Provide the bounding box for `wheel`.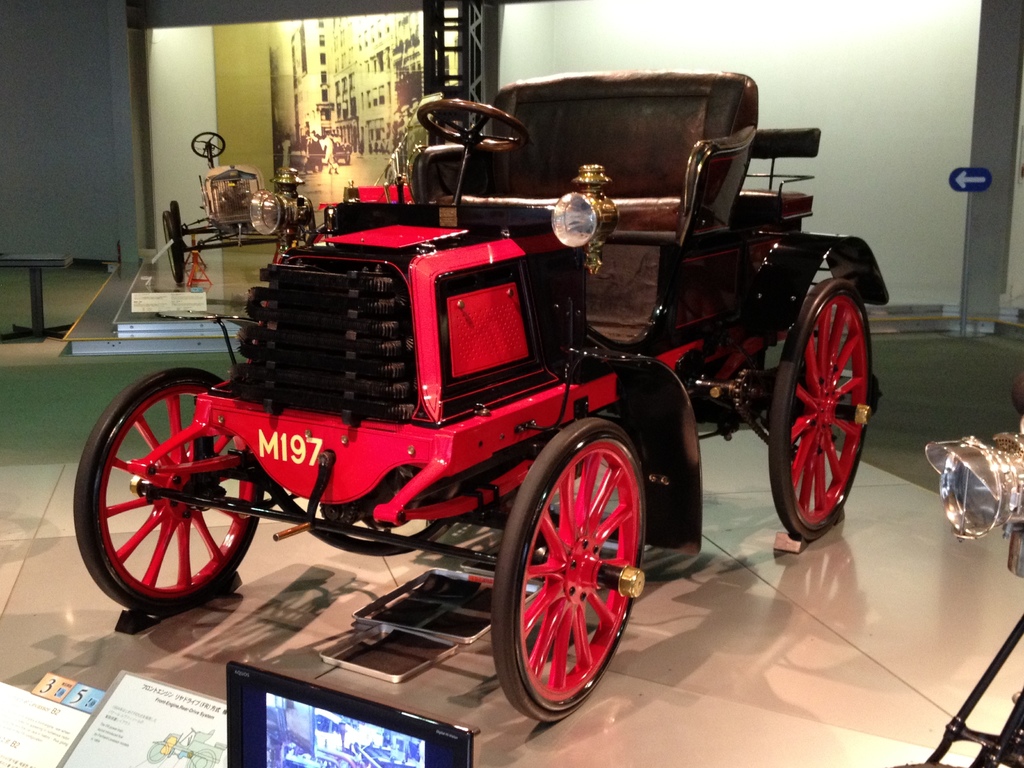
(x1=193, y1=129, x2=227, y2=159).
